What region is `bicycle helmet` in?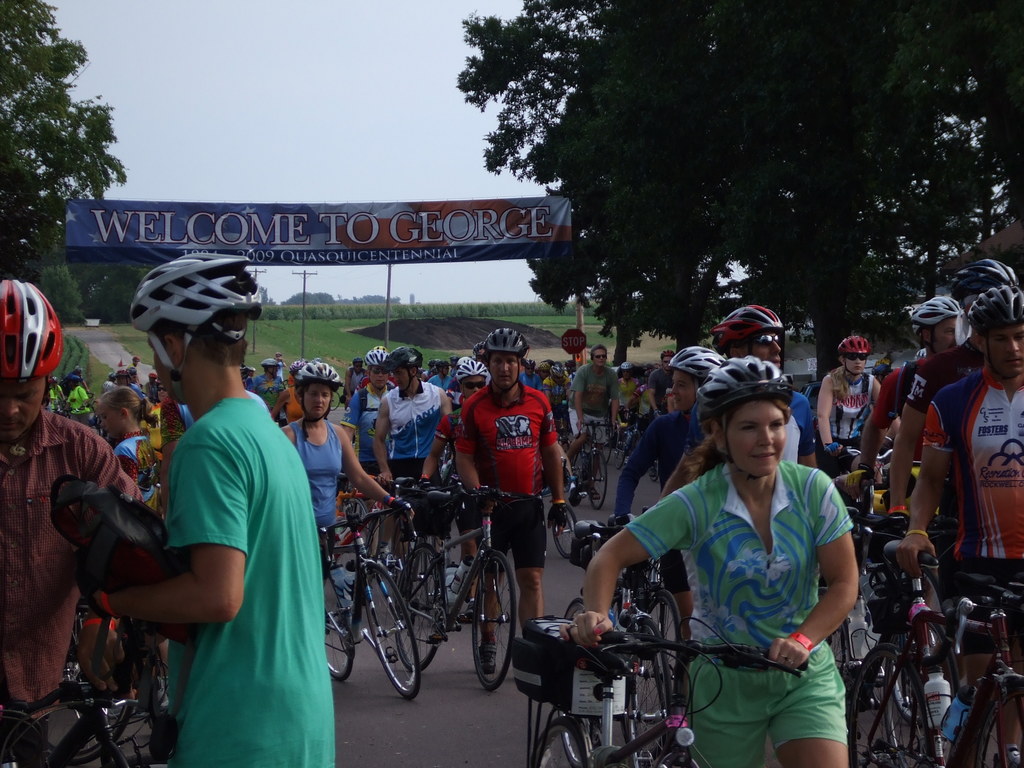
(x1=911, y1=292, x2=956, y2=326).
